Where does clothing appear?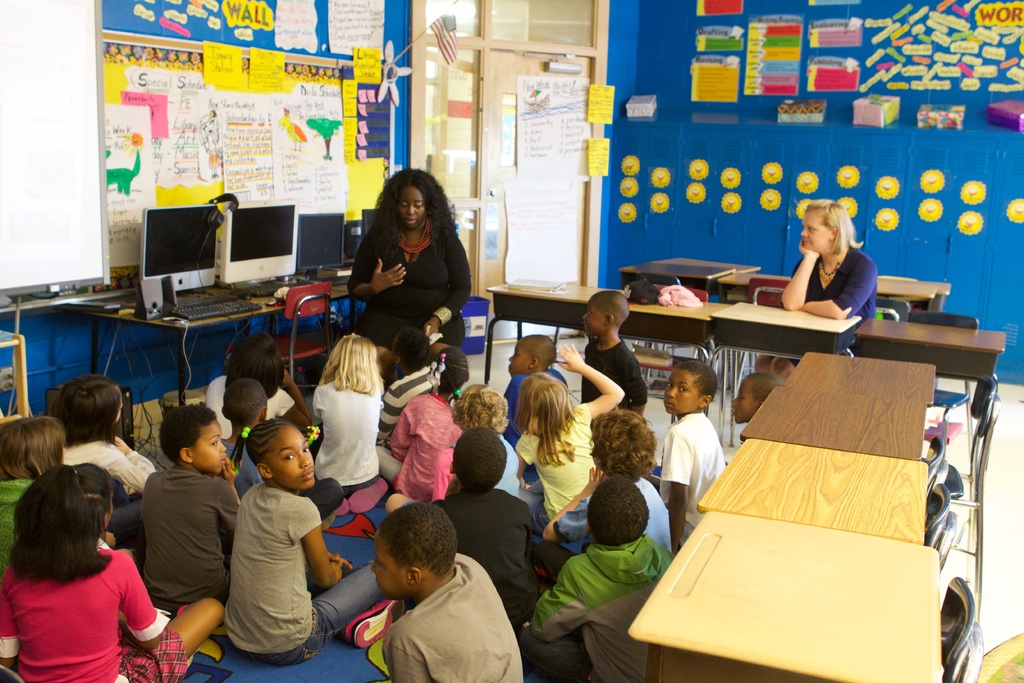
Appears at bbox(195, 368, 307, 449).
